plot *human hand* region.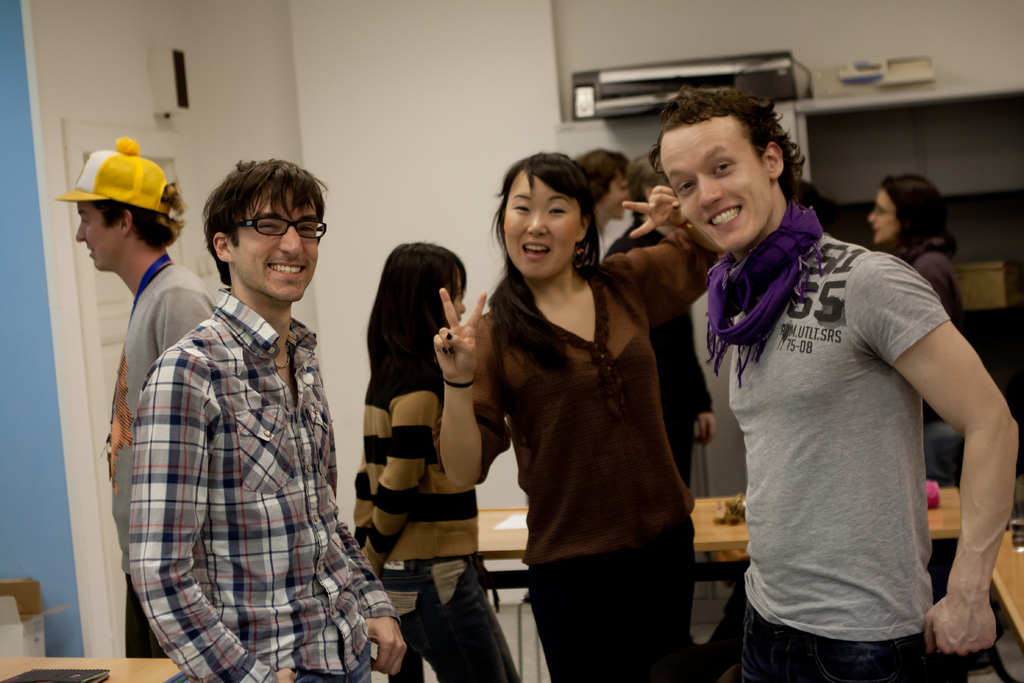
Plotted at {"left": 621, "top": 183, "right": 691, "bottom": 239}.
